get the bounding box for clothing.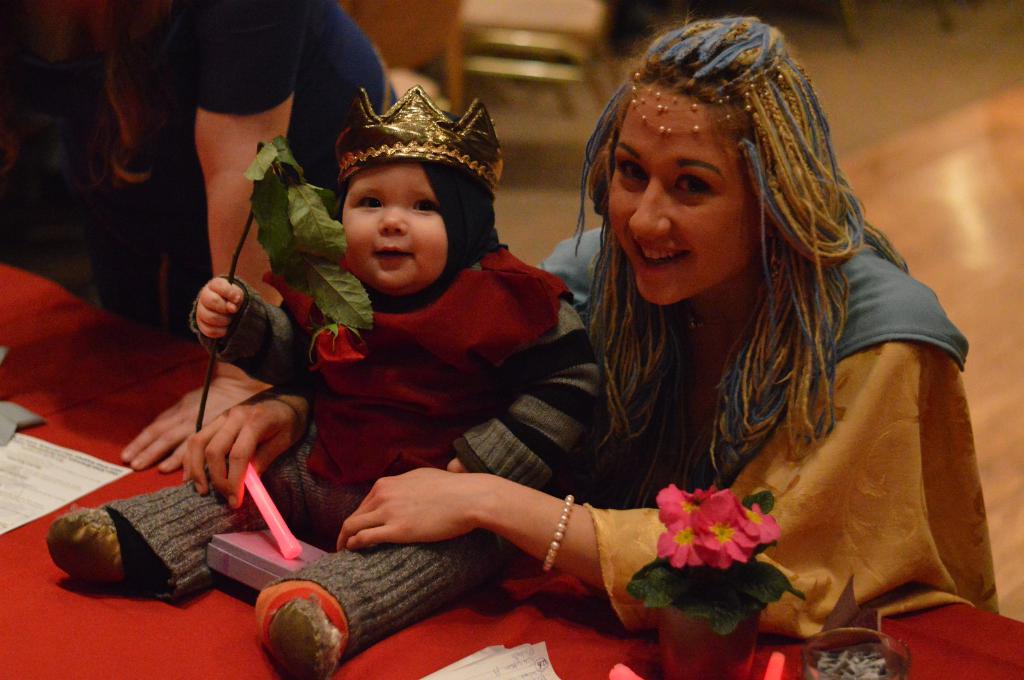
box=[113, 243, 615, 672].
